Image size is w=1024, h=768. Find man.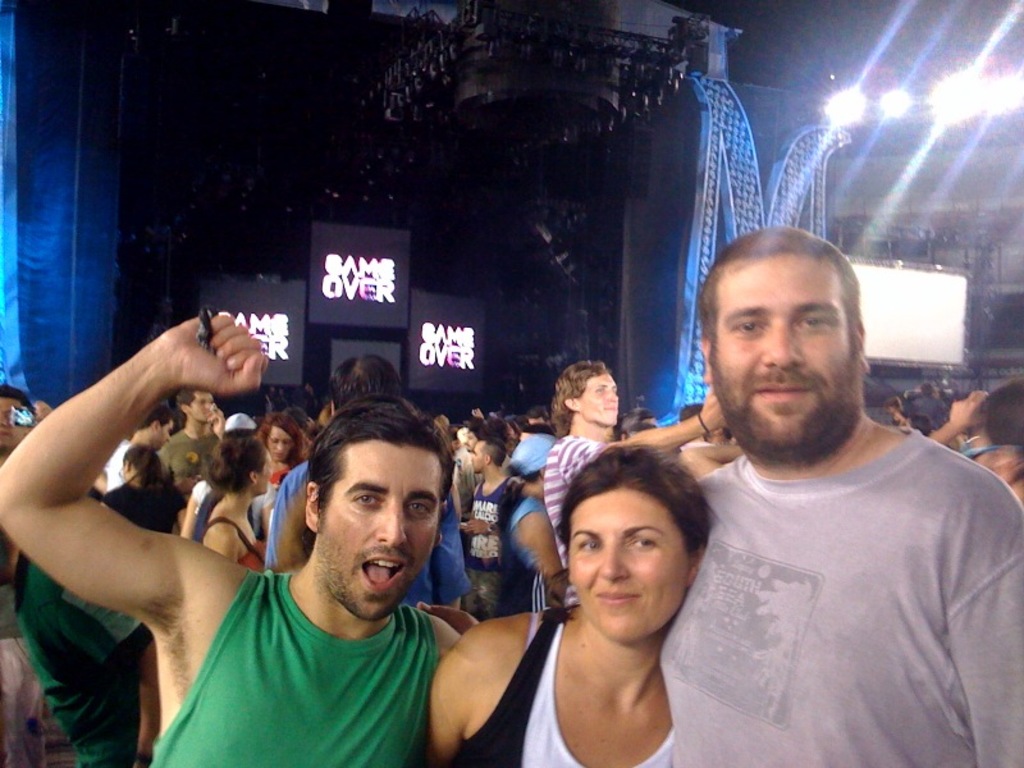
(0,310,494,767).
